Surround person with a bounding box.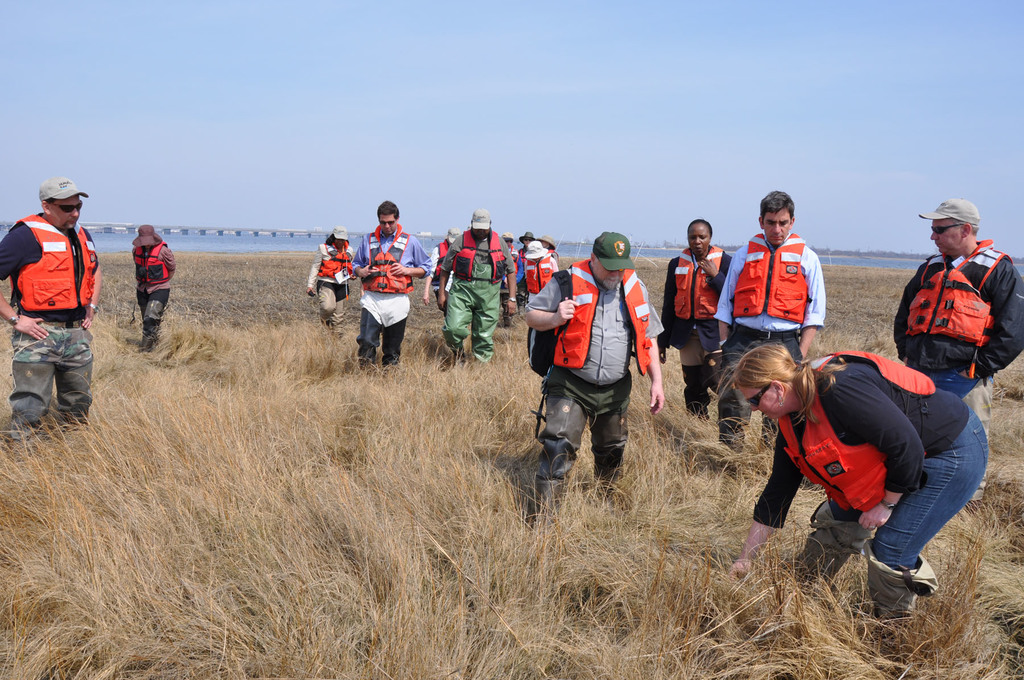
(423,221,457,299).
